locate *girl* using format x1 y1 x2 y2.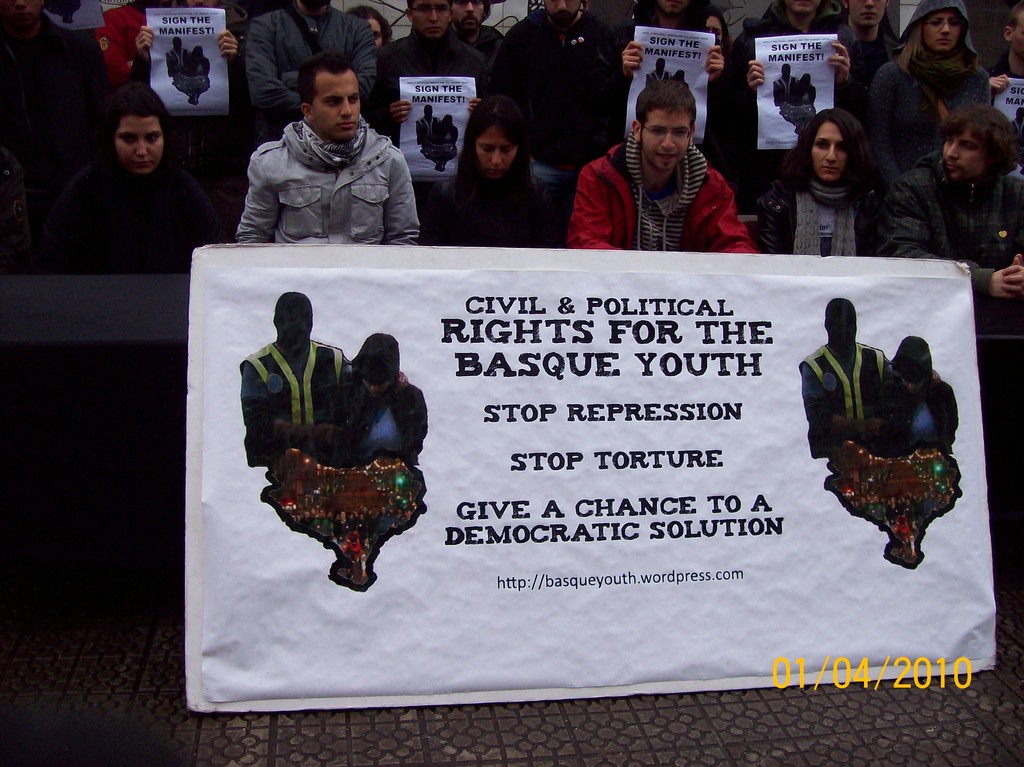
864 335 964 458.
